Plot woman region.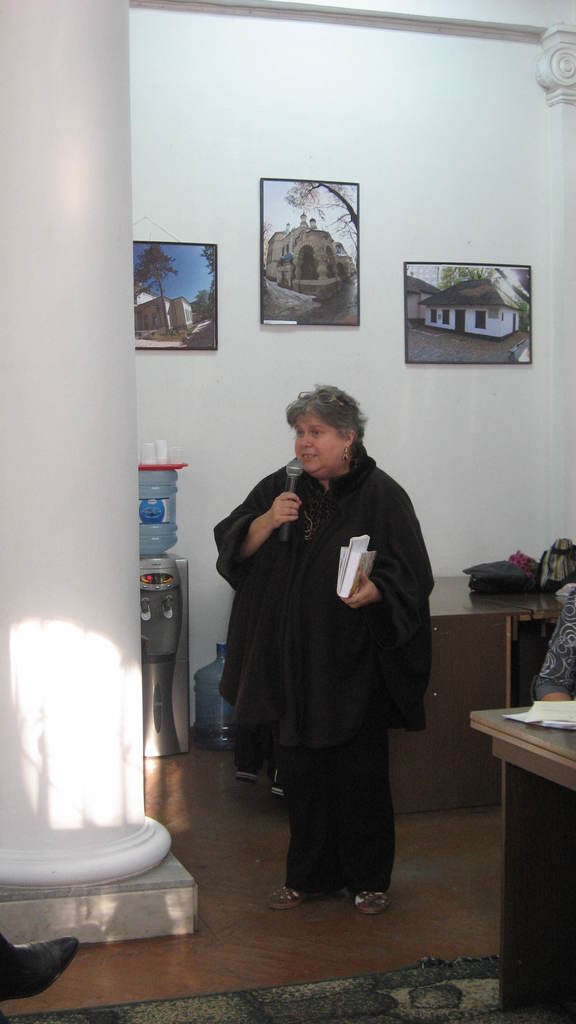
Plotted at 218:388:442:904.
